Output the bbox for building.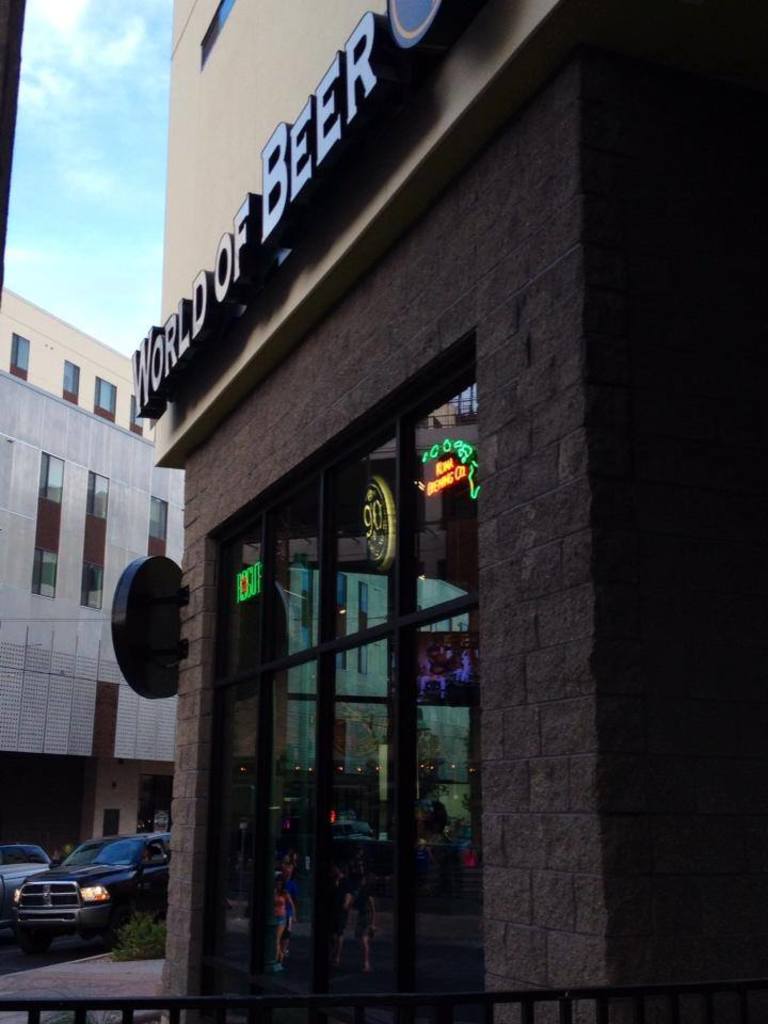
0:368:474:861.
